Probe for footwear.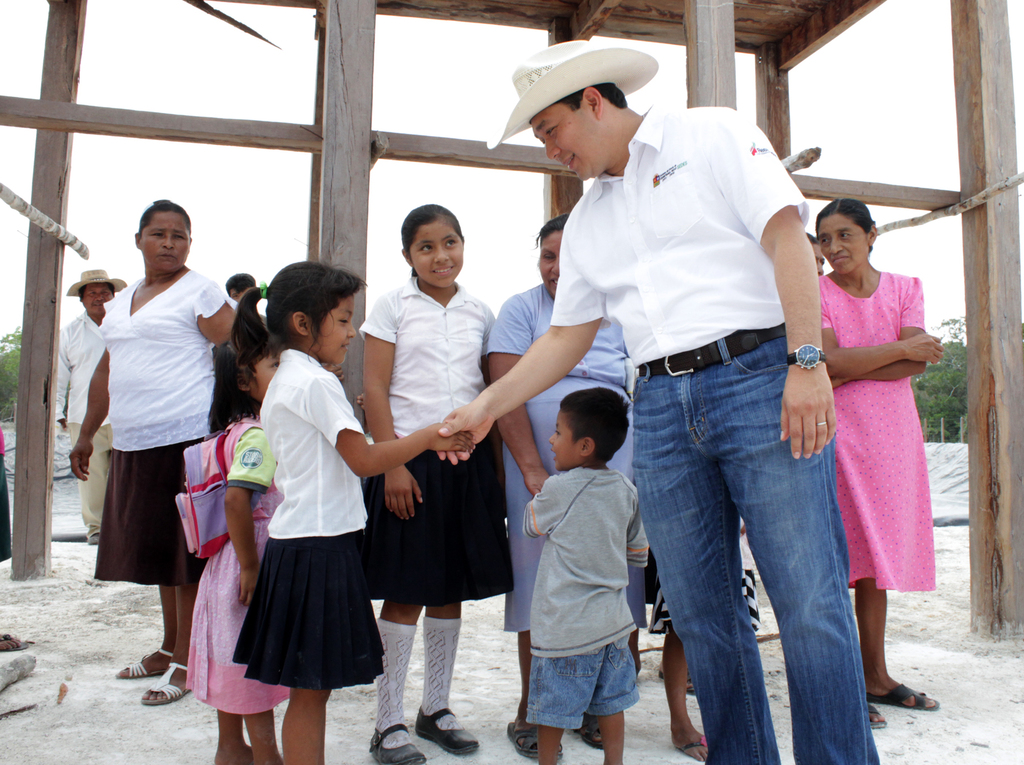
Probe result: {"x1": 140, "y1": 661, "x2": 195, "y2": 708}.
